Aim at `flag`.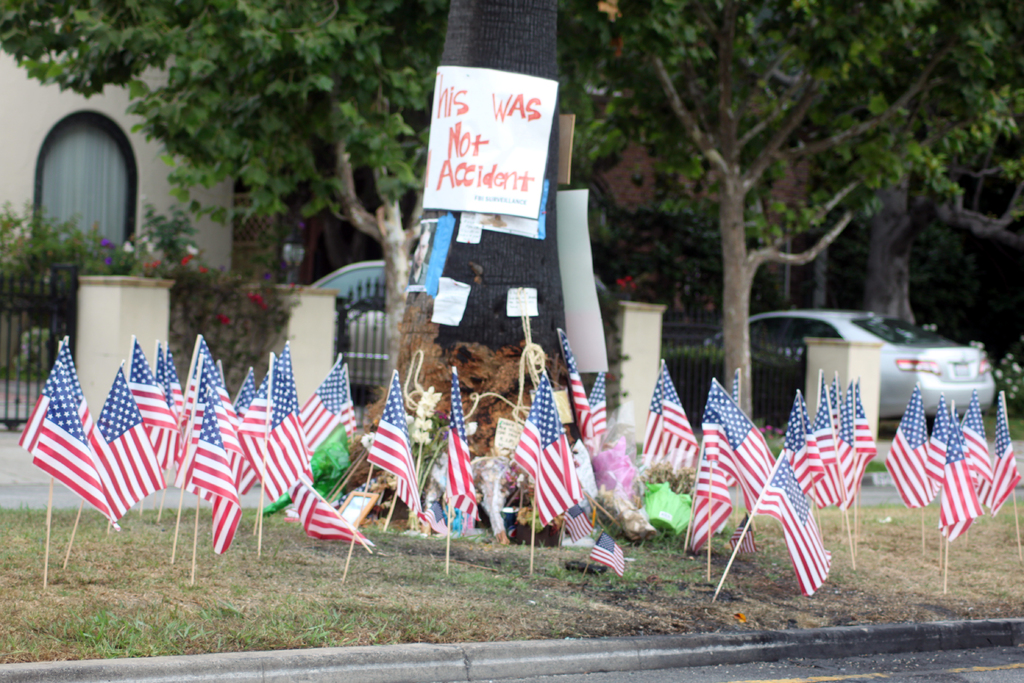
Aimed at region(150, 339, 167, 386).
